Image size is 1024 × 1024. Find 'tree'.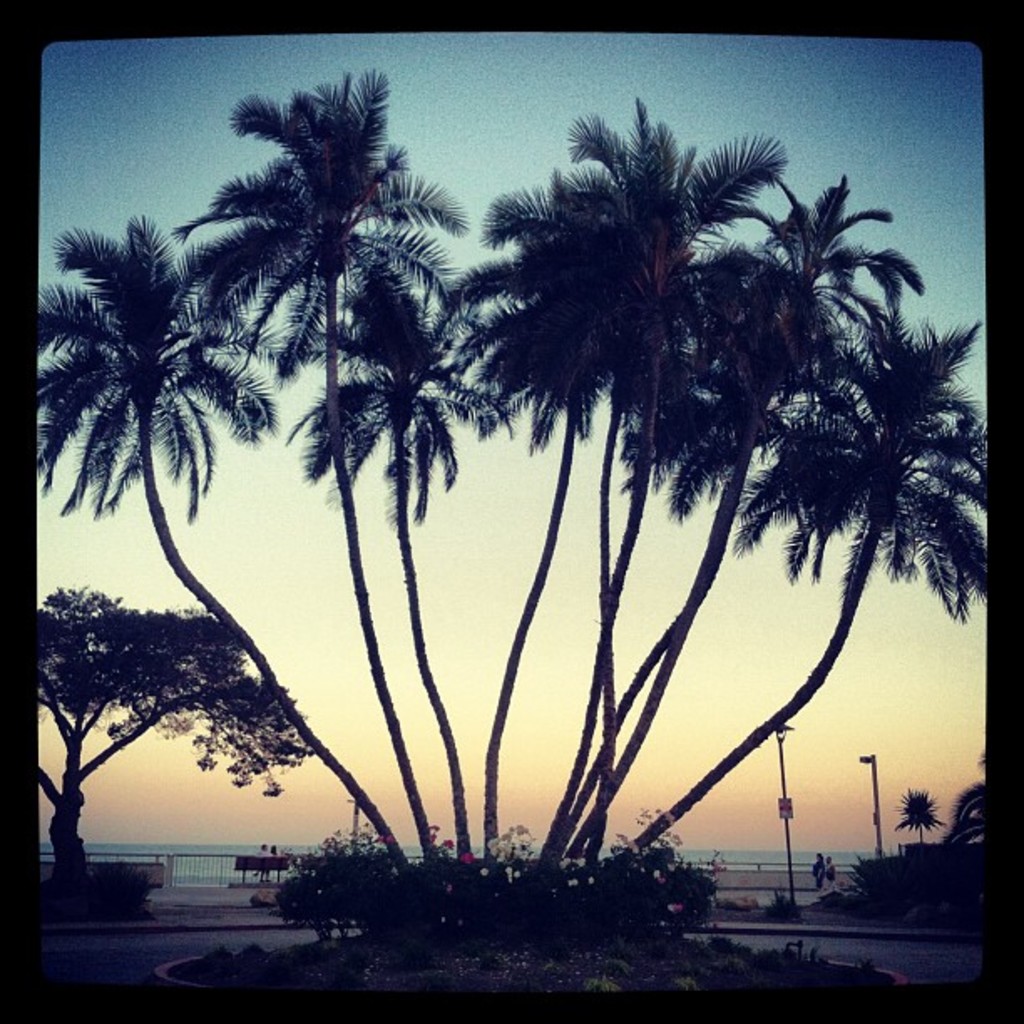
27, 564, 283, 857.
